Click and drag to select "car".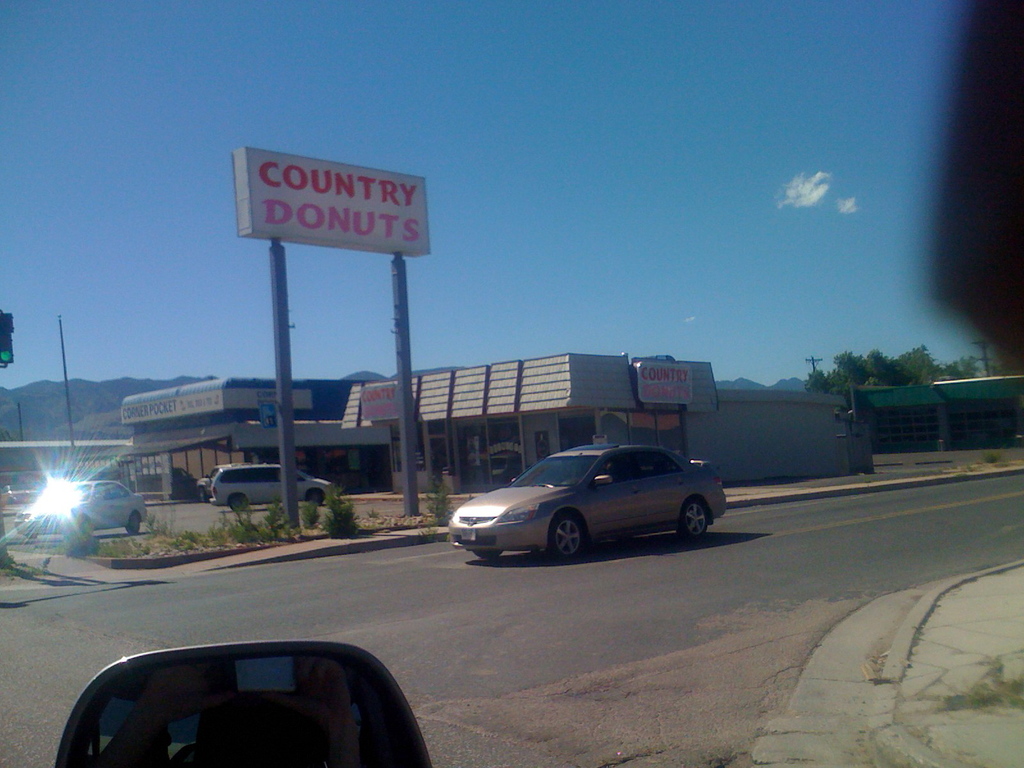
Selection: 449 446 726 555.
